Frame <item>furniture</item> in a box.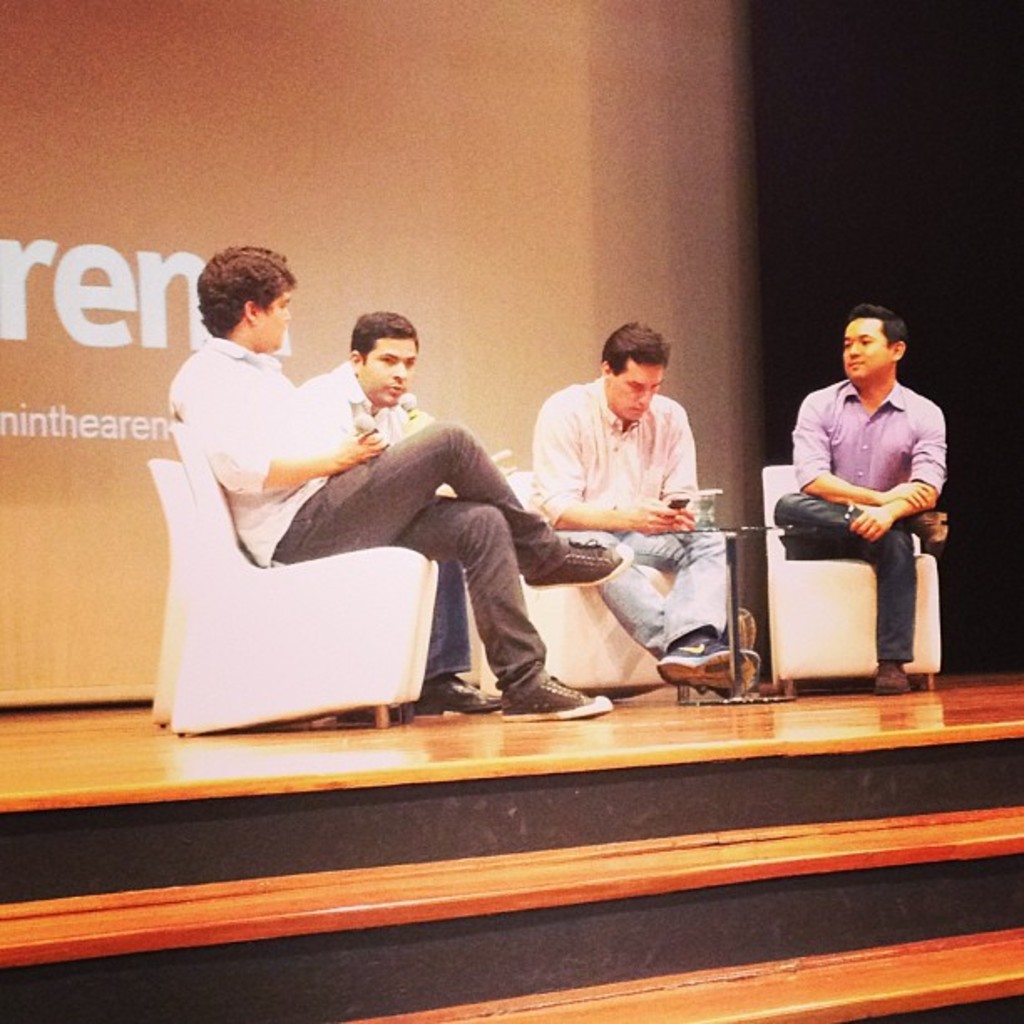
760:458:937:693.
